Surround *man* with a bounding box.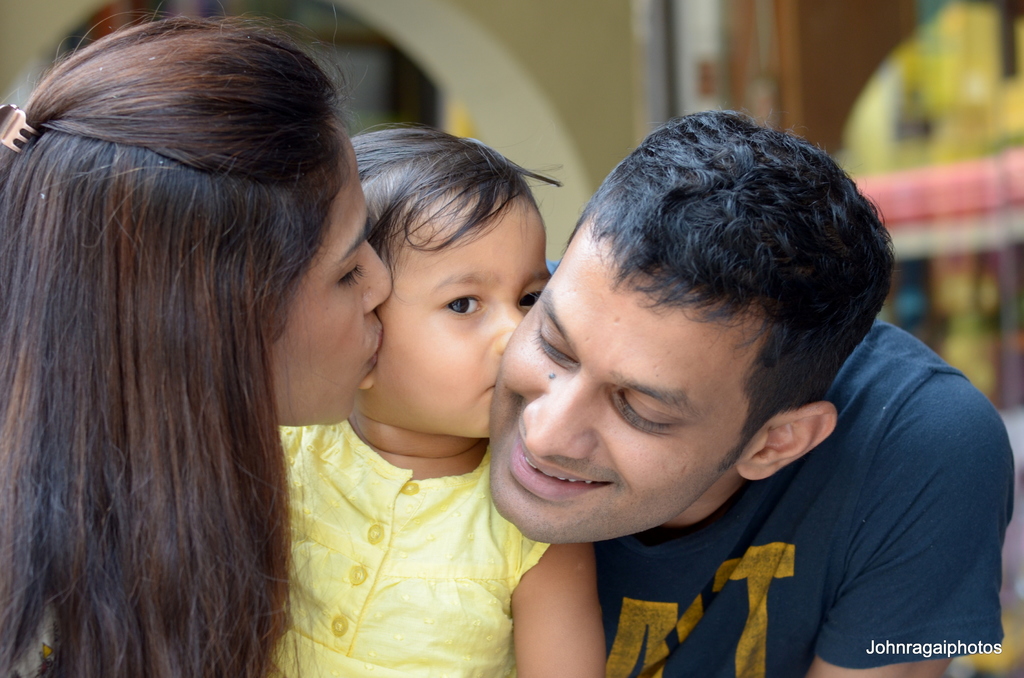
(420,97,1018,669).
